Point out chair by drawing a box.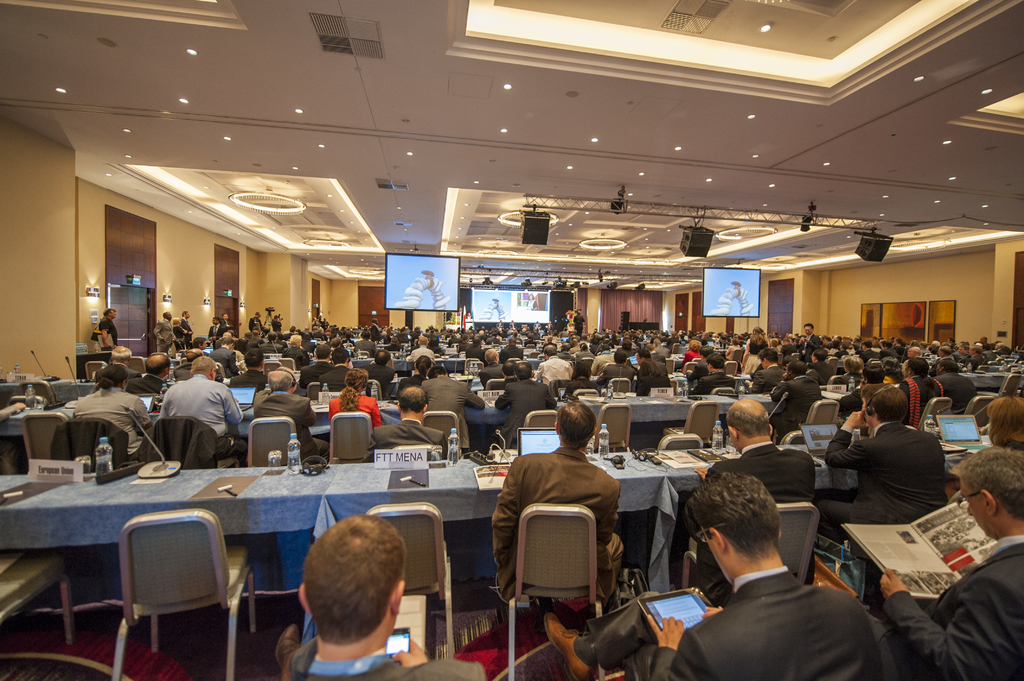
x1=831, y1=494, x2=964, y2=617.
